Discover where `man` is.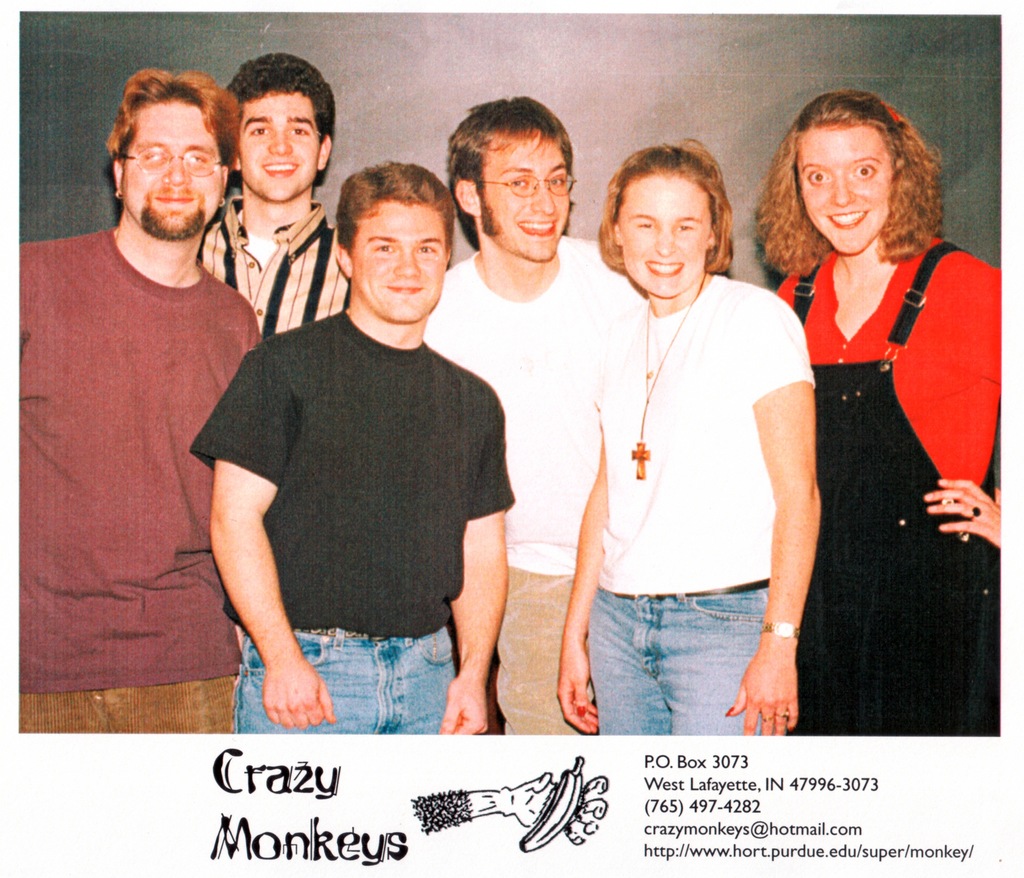
Discovered at 18,68,262,734.
